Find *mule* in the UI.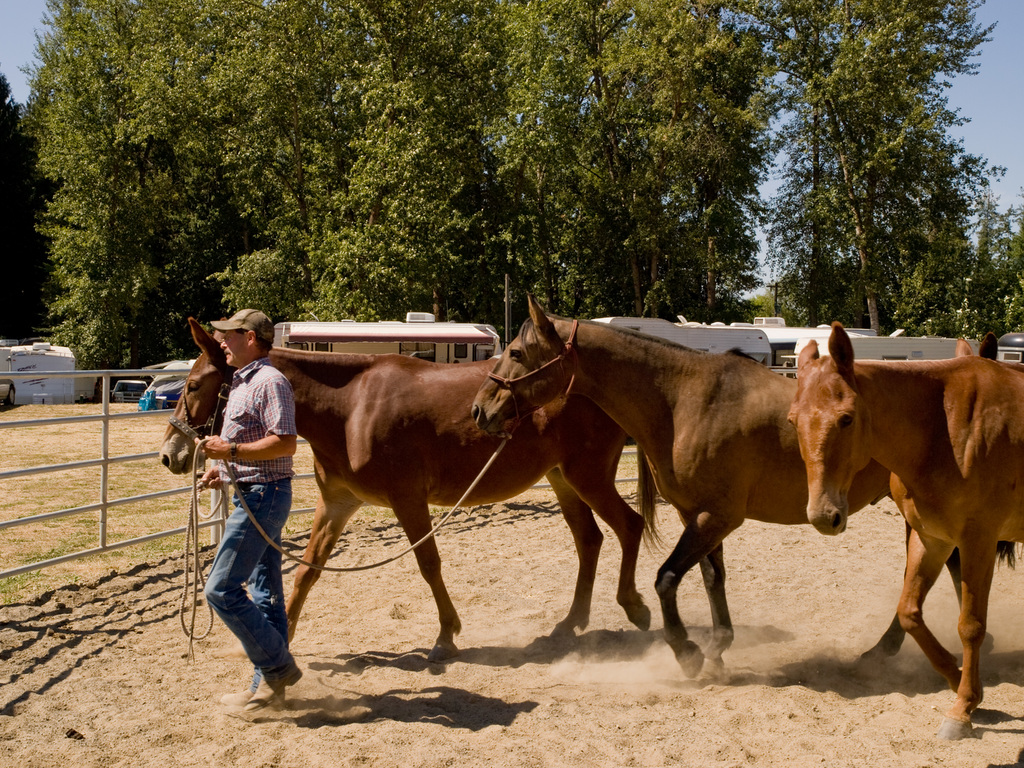
UI element at detection(778, 321, 1023, 756).
